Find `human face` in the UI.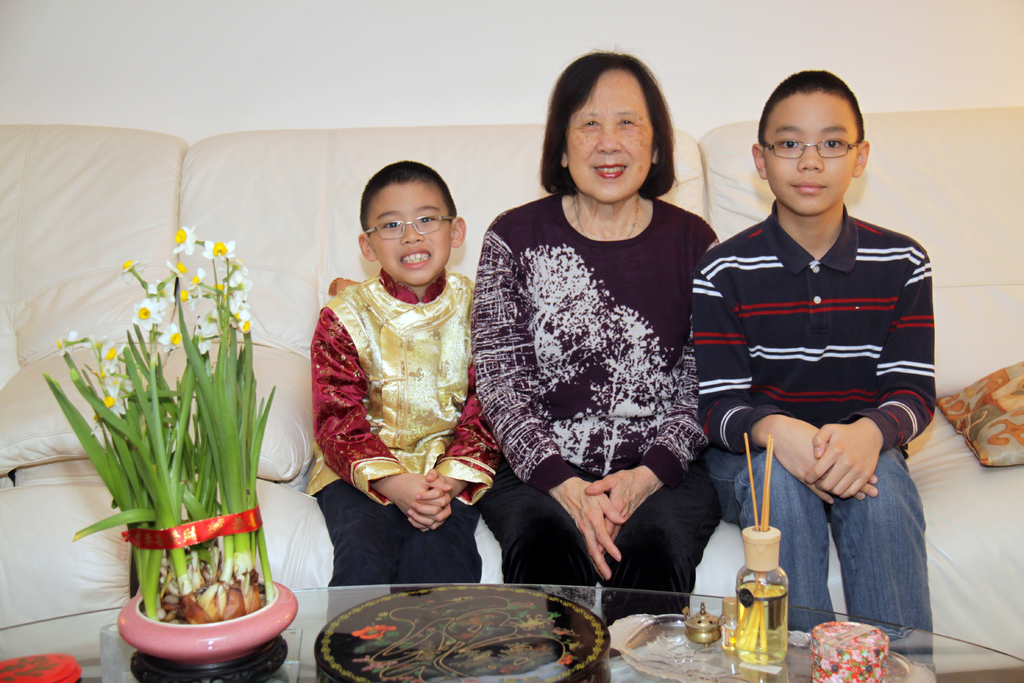
UI element at box=[371, 186, 451, 286].
